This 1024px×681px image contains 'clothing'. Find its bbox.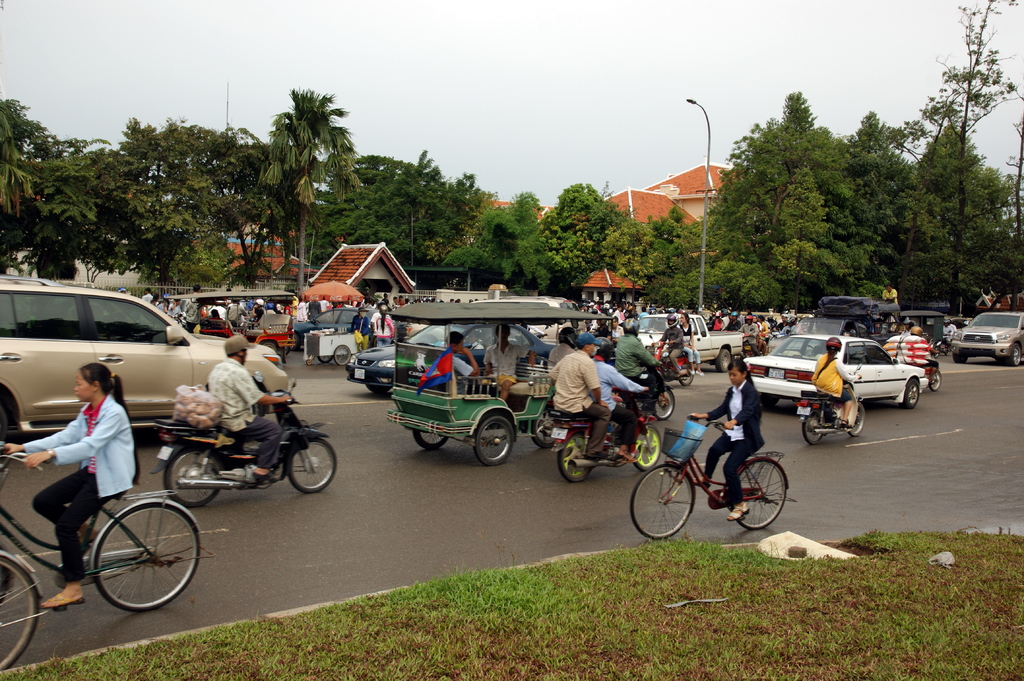
(658, 321, 683, 384).
